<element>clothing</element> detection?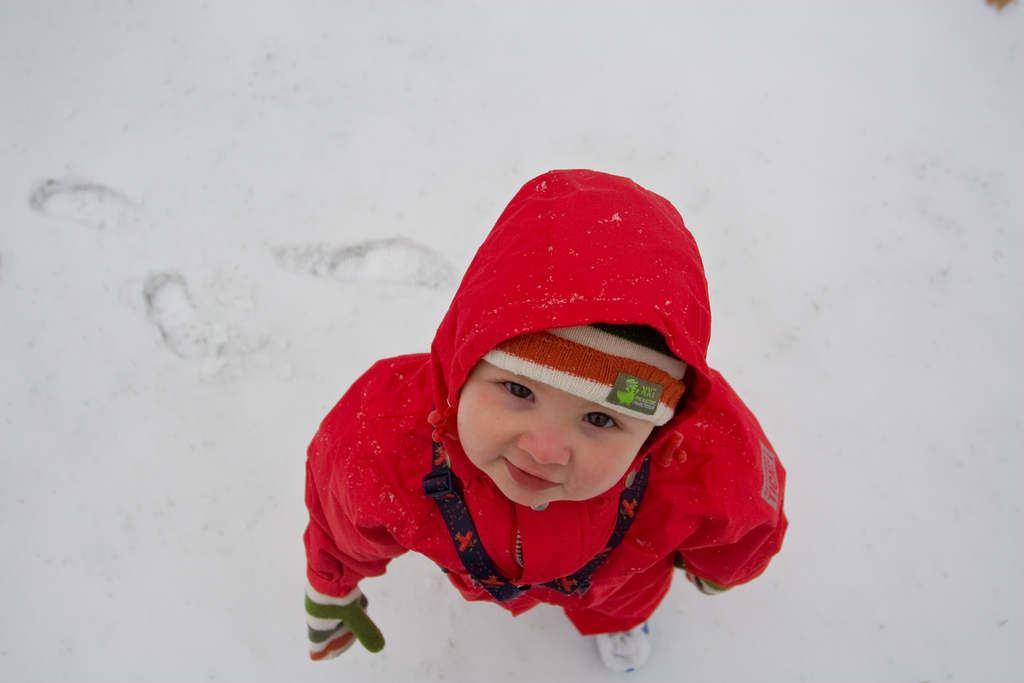
box(357, 176, 770, 629)
